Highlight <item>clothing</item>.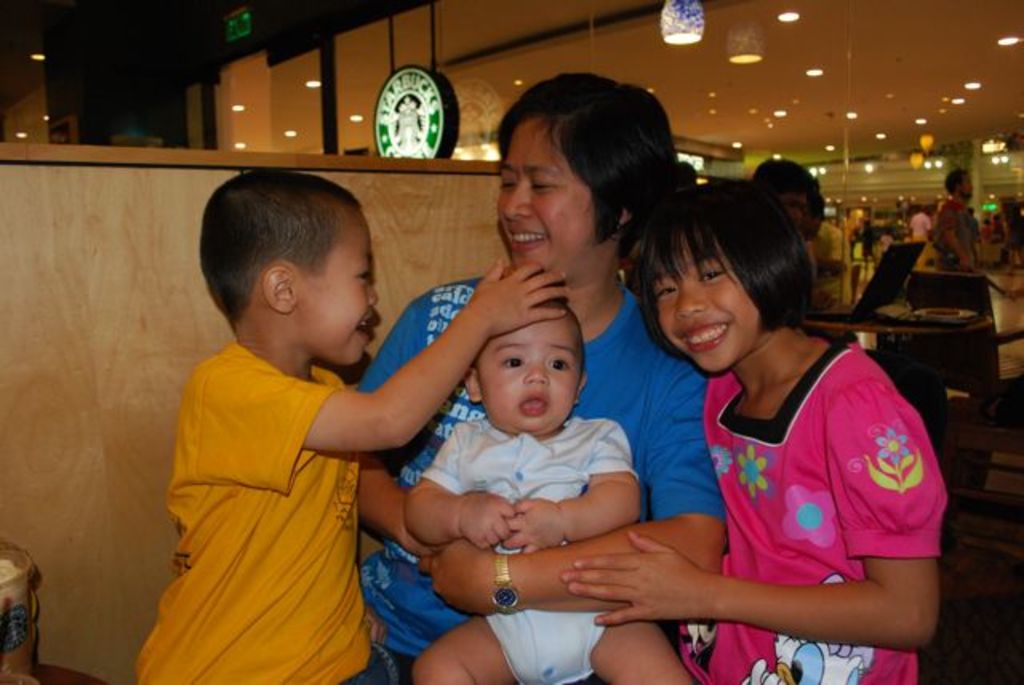
Highlighted region: bbox(419, 411, 645, 683).
